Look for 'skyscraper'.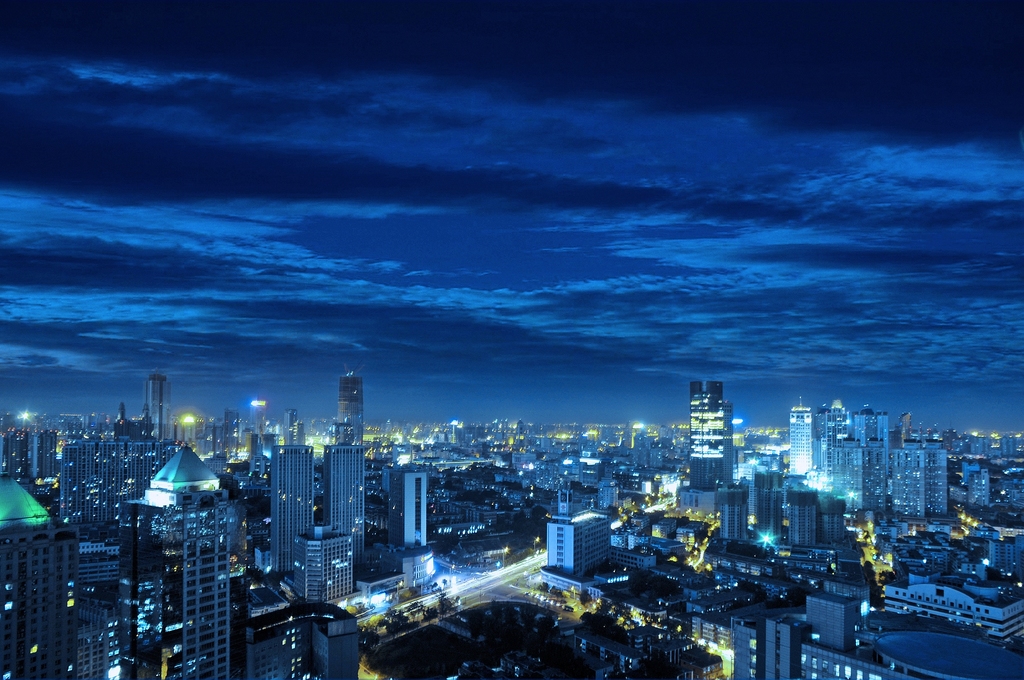
Found: (319,440,369,572).
